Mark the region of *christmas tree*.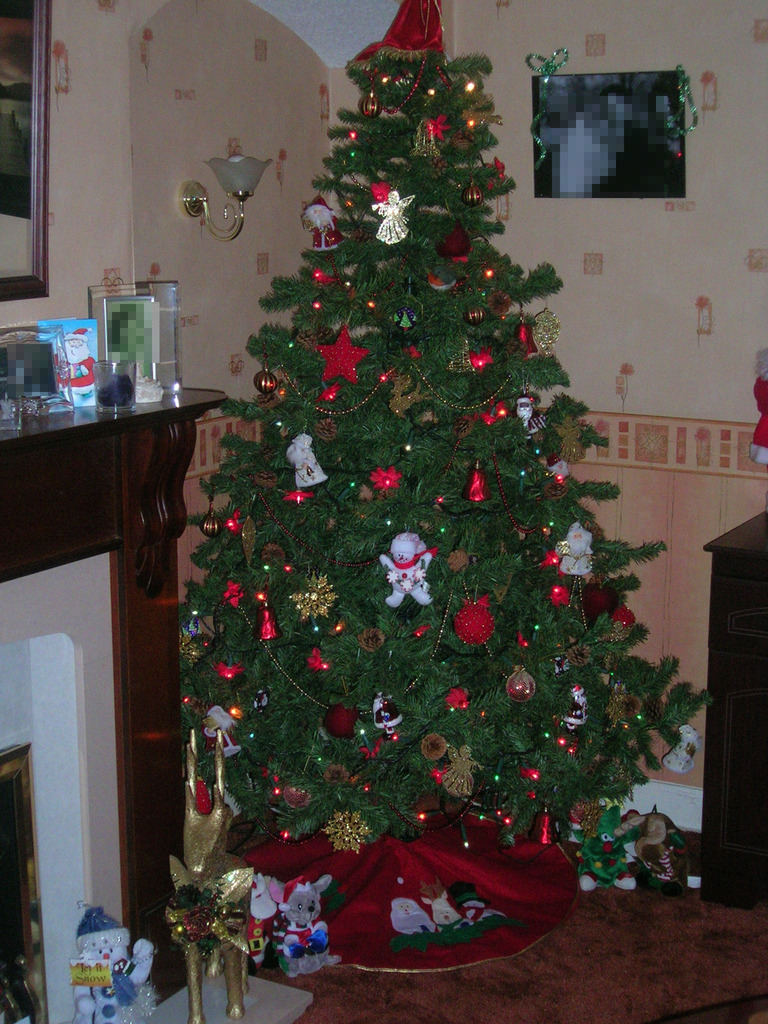
Region: [169, 0, 723, 886].
